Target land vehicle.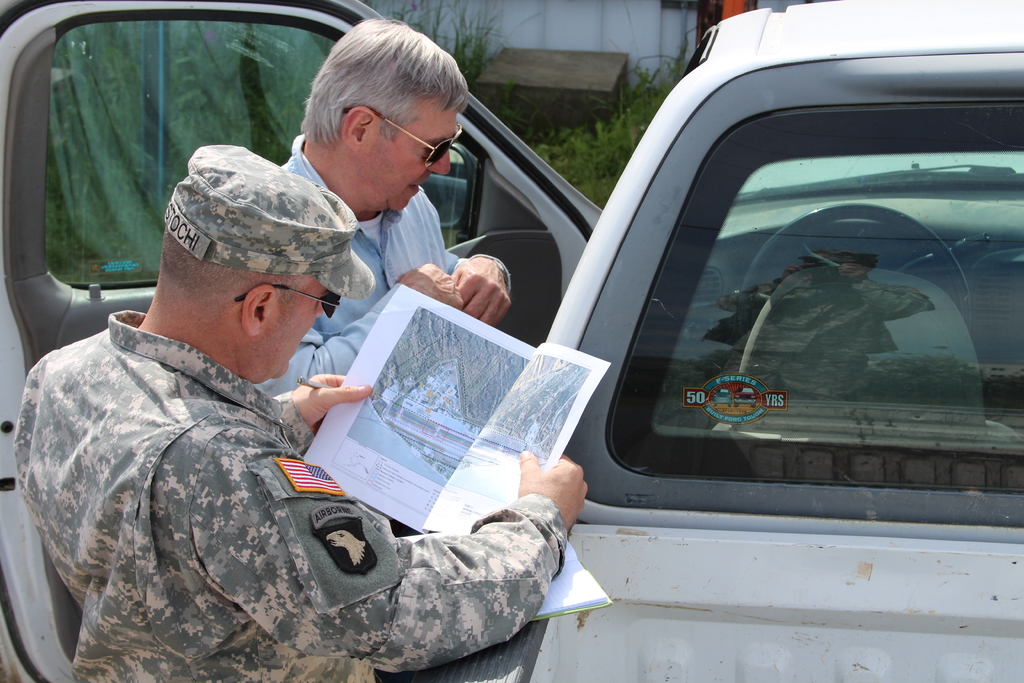
Target region: [left=52, top=12, right=963, bottom=655].
